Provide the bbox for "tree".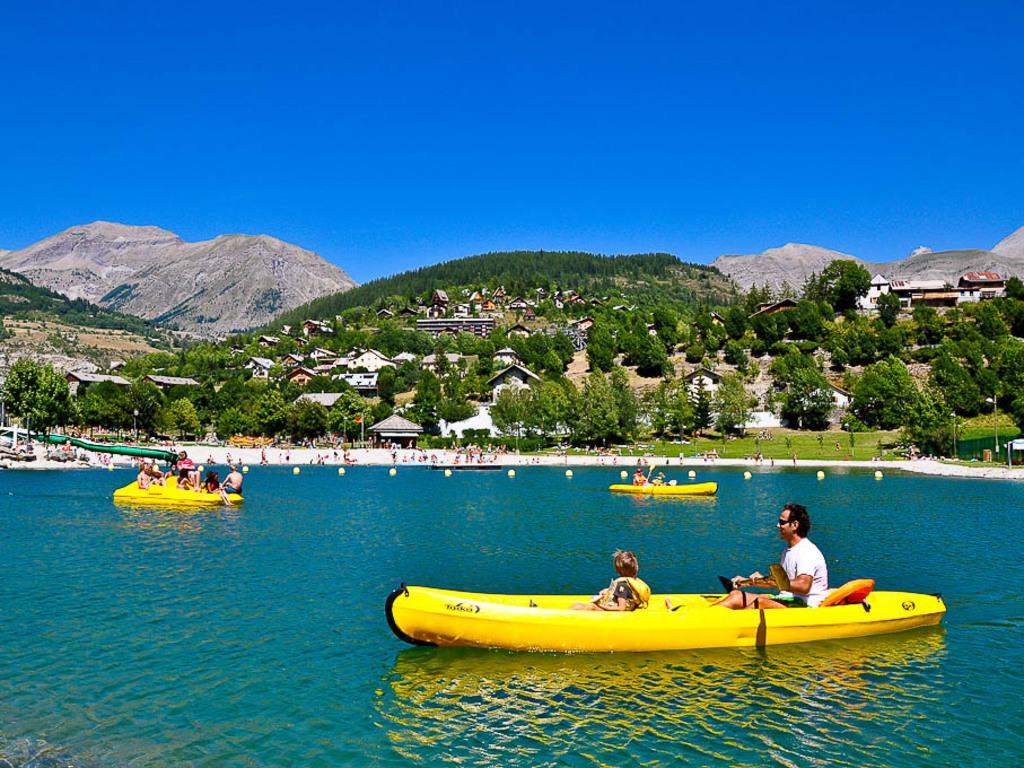
left=0, top=357, right=79, bottom=440.
